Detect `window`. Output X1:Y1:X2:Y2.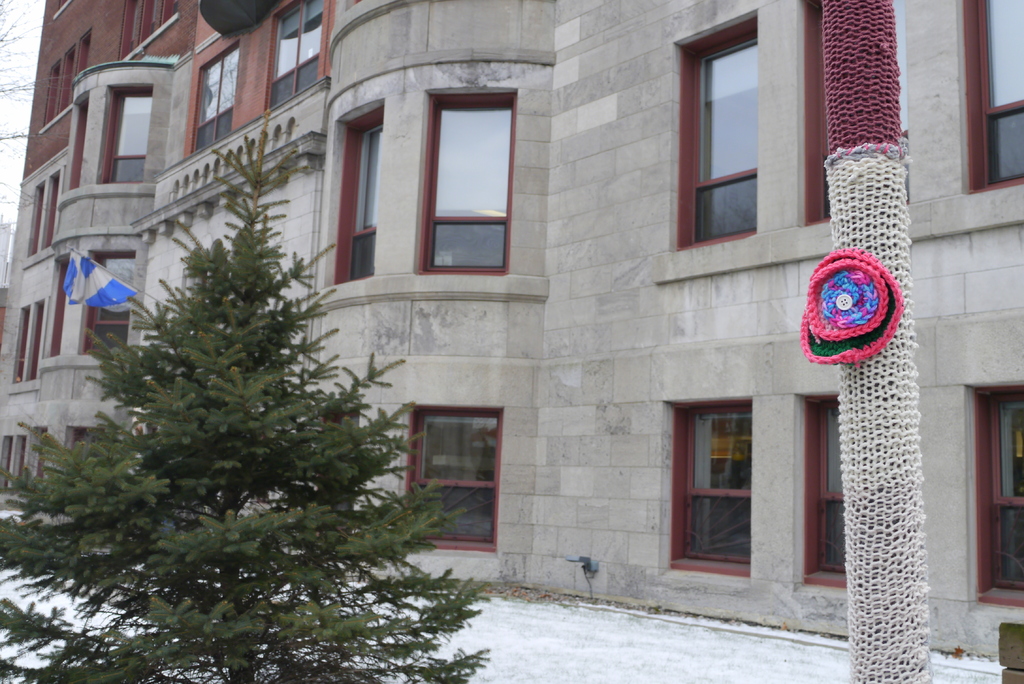
964:384:1020:610.
